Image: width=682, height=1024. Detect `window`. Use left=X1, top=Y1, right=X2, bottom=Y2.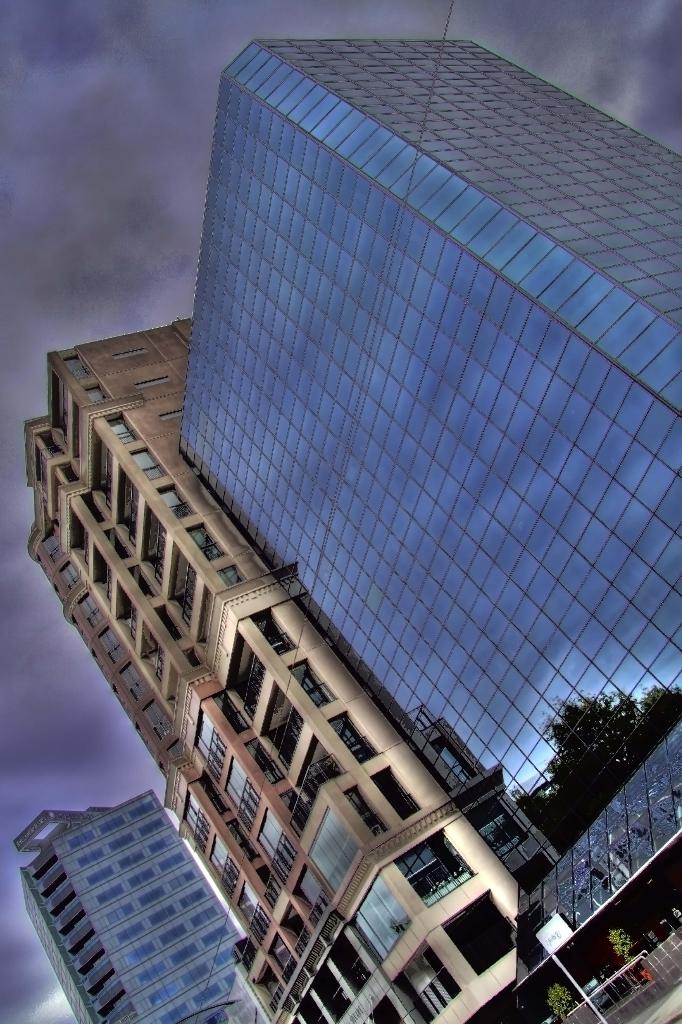
left=402, top=840, right=464, bottom=910.
